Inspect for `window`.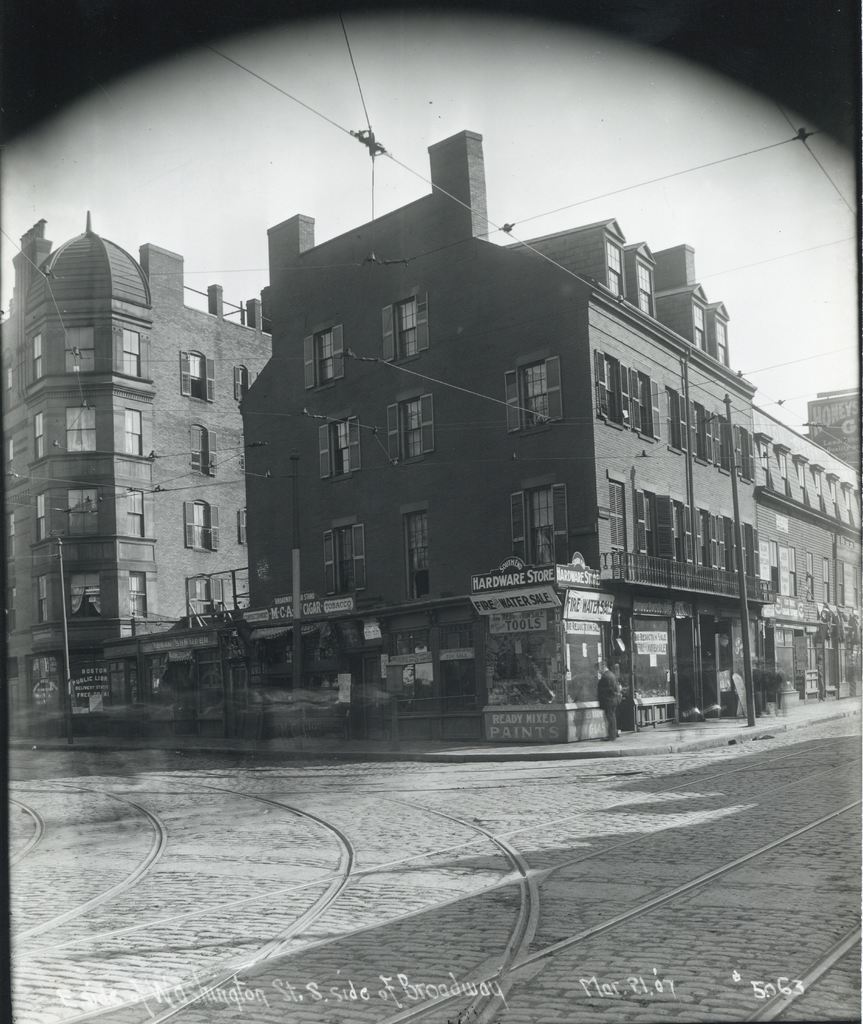
Inspection: box=[399, 501, 434, 595].
